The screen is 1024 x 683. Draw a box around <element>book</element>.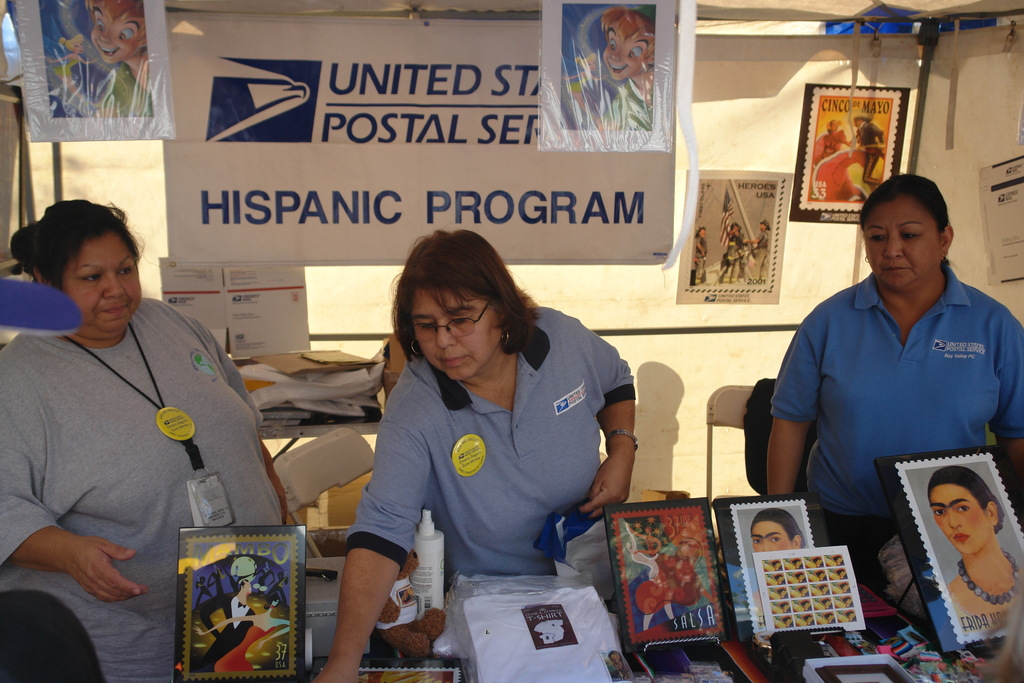
rect(308, 659, 472, 682).
